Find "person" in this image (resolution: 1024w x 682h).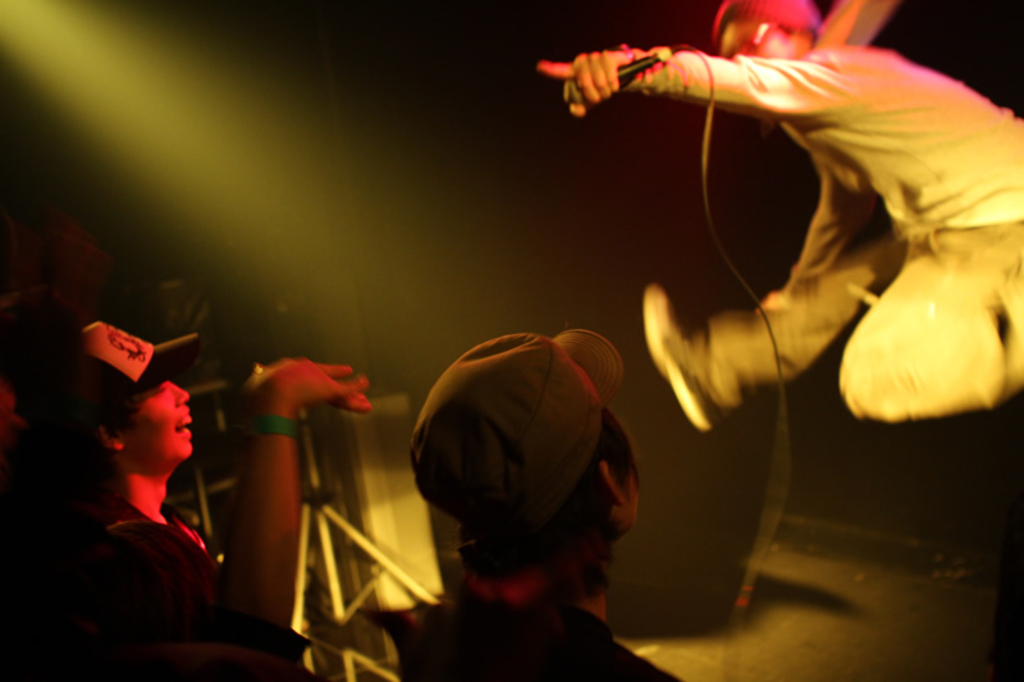
box=[404, 330, 685, 681].
